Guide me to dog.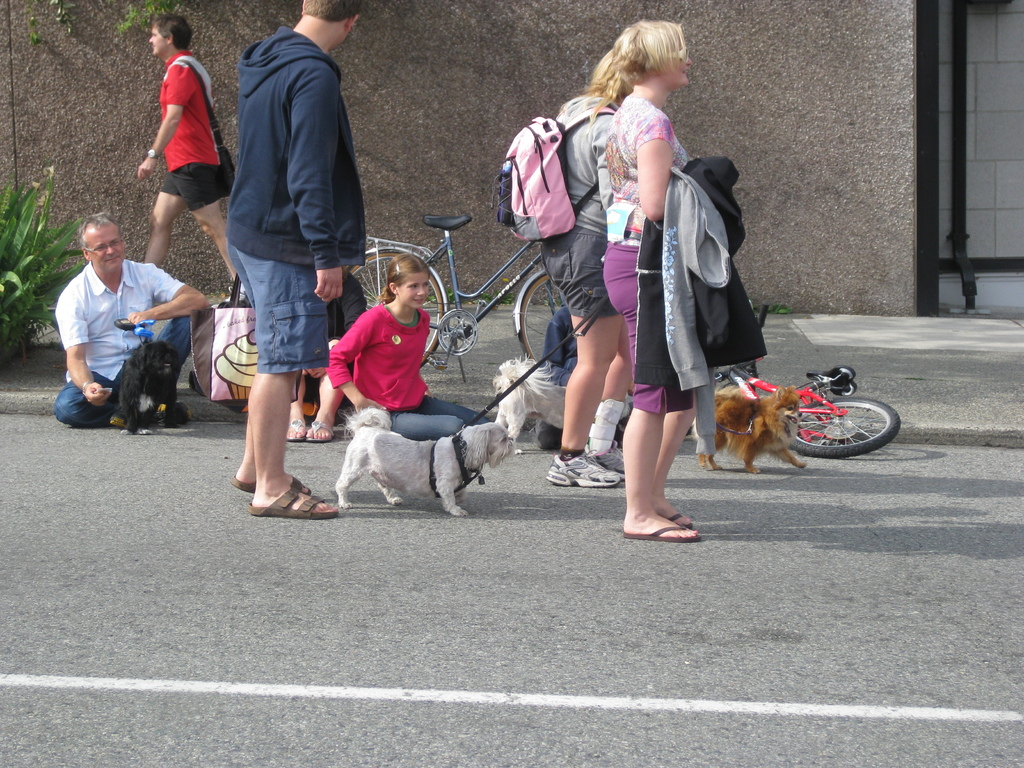
Guidance: box(690, 385, 810, 471).
